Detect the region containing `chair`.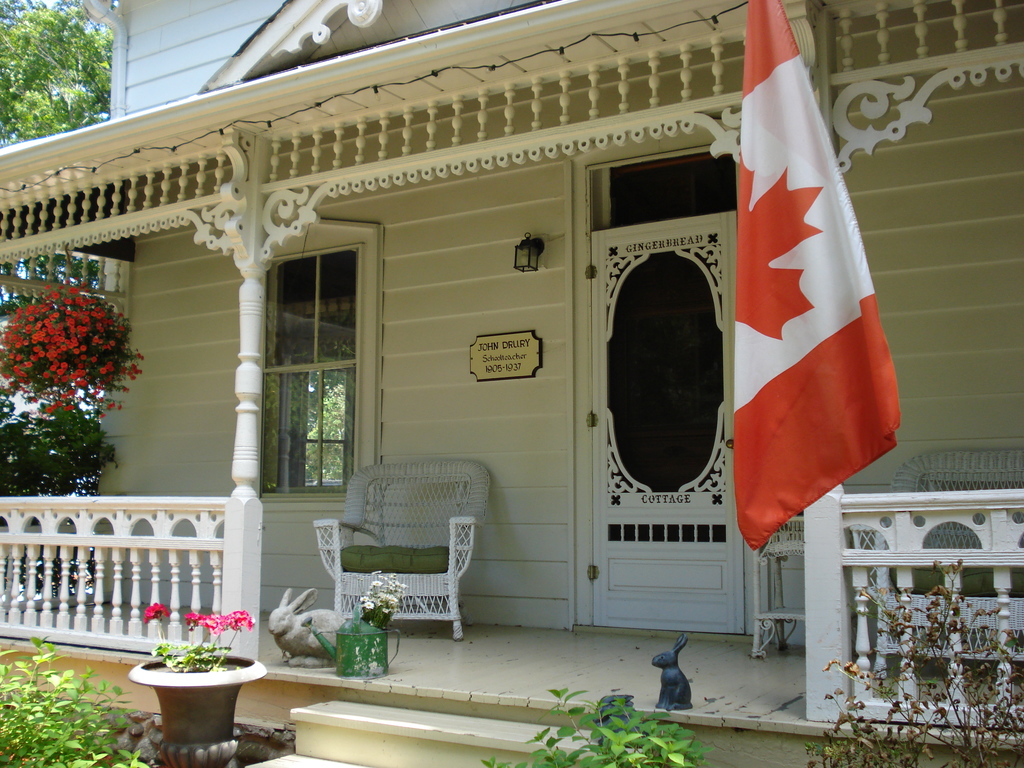
x1=294, y1=471, x2=493, y2=660.
